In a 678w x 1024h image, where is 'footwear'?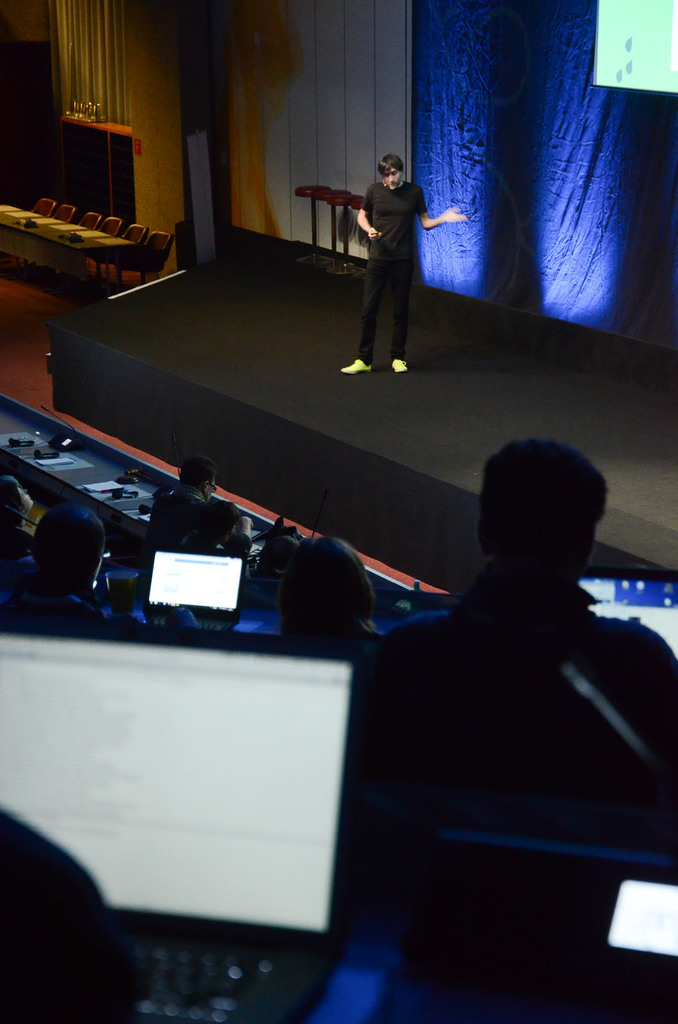
select_region(391, 355, 409, 376).
